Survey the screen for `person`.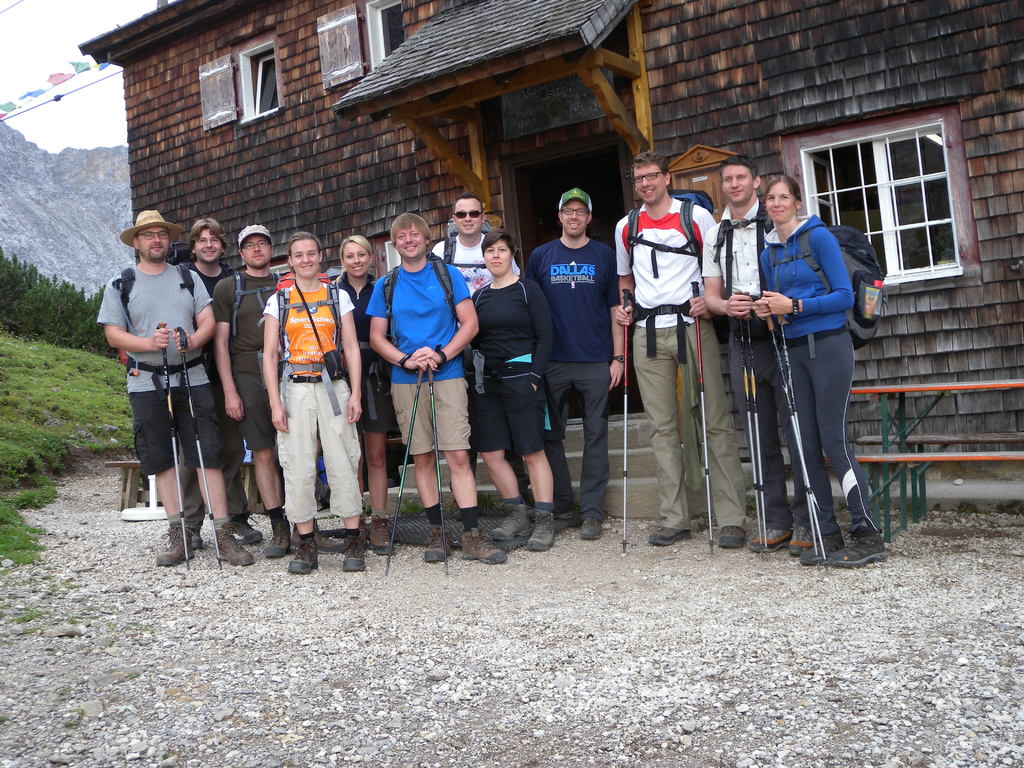
Survey found: <bbox>265, 231, 362, 574</bbox>.
